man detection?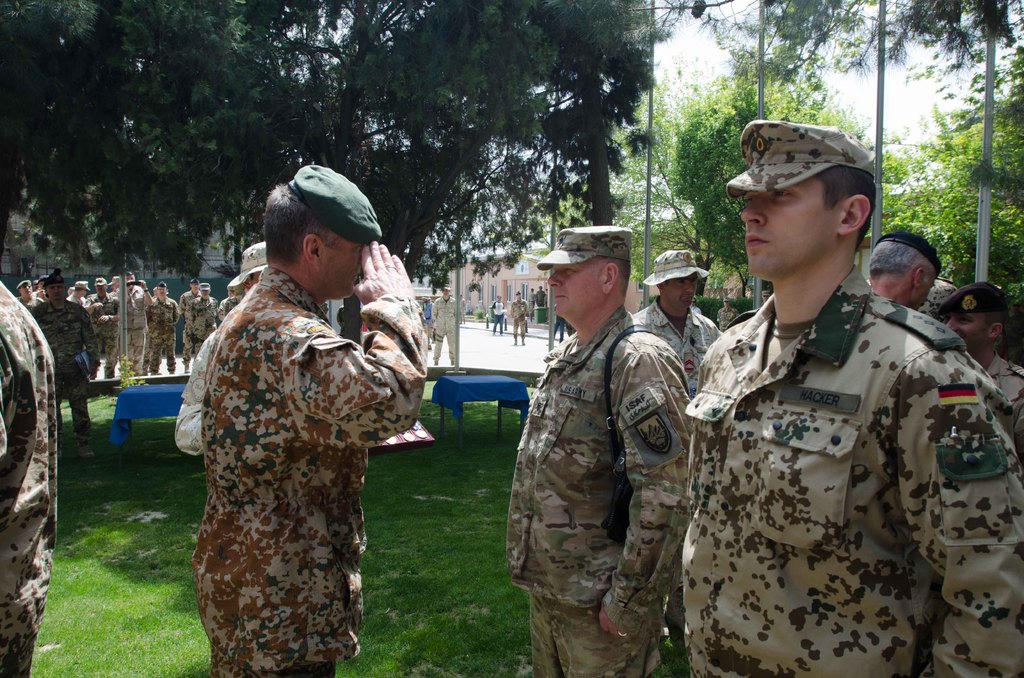
938:284:1023:438
